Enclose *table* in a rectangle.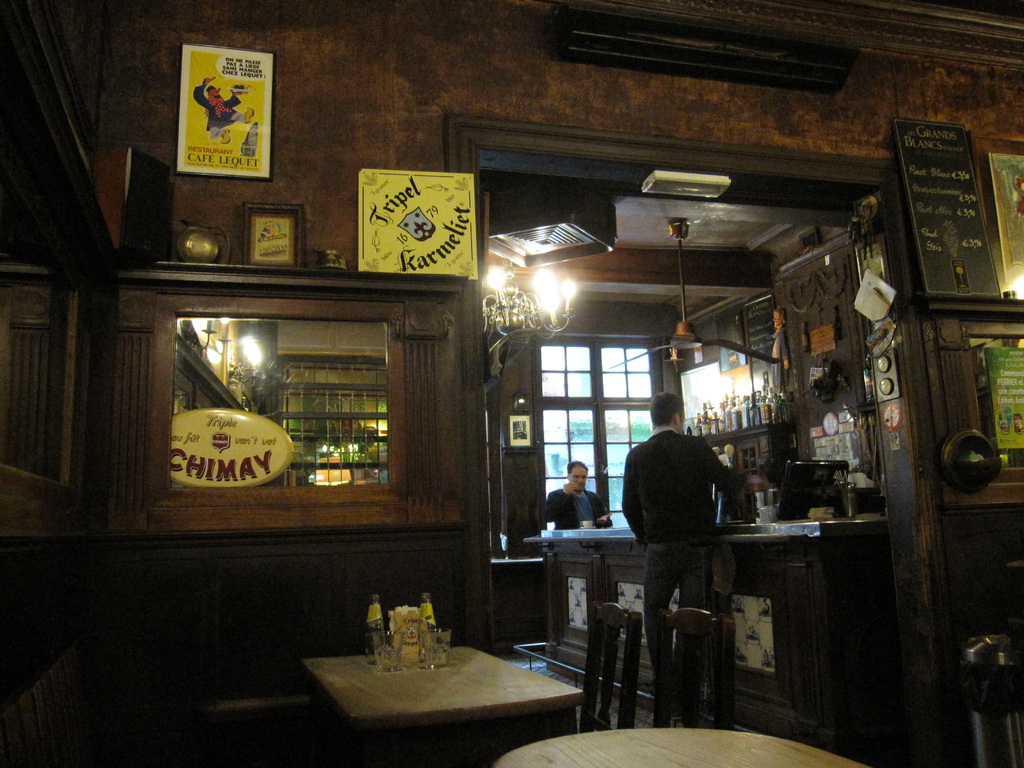
x1=494, y1=729, x2=870, y2=767.
